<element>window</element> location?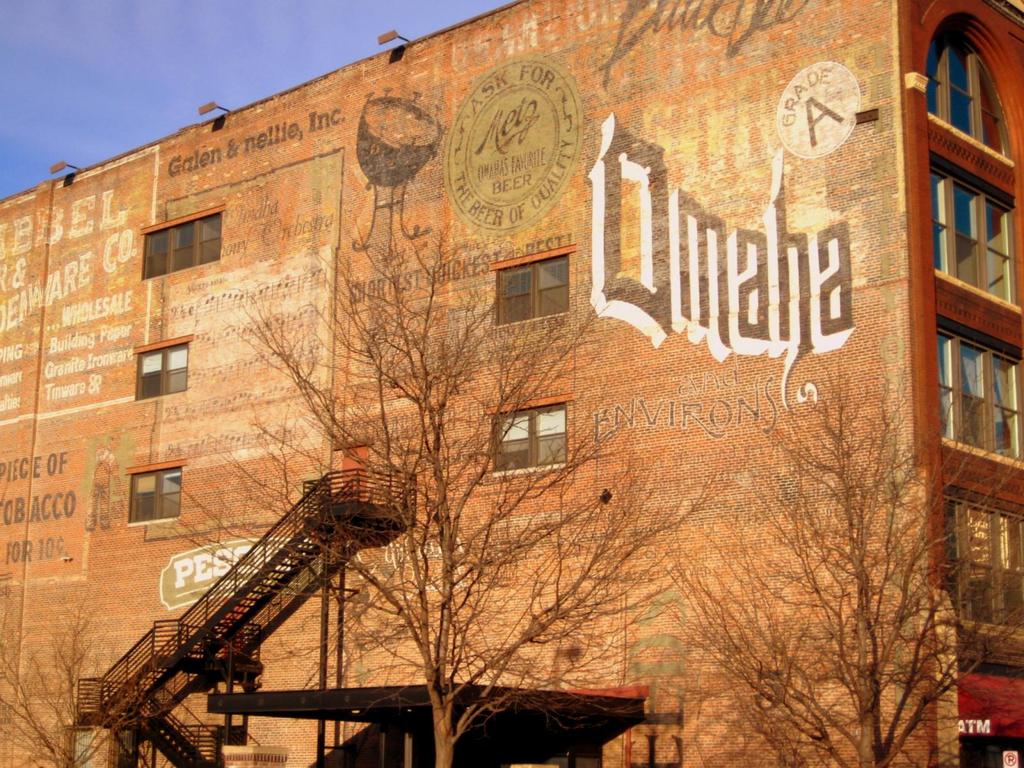
crop(132, 352, 191, 392)
